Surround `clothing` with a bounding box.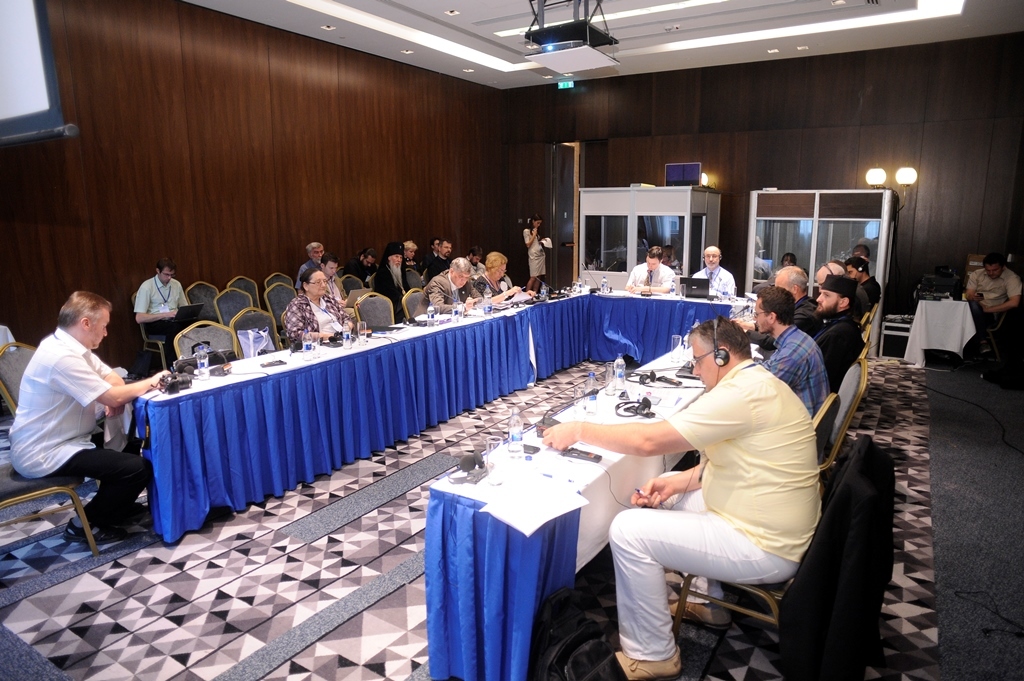
[x1=421, y1=271, x2=473, y2=315].
